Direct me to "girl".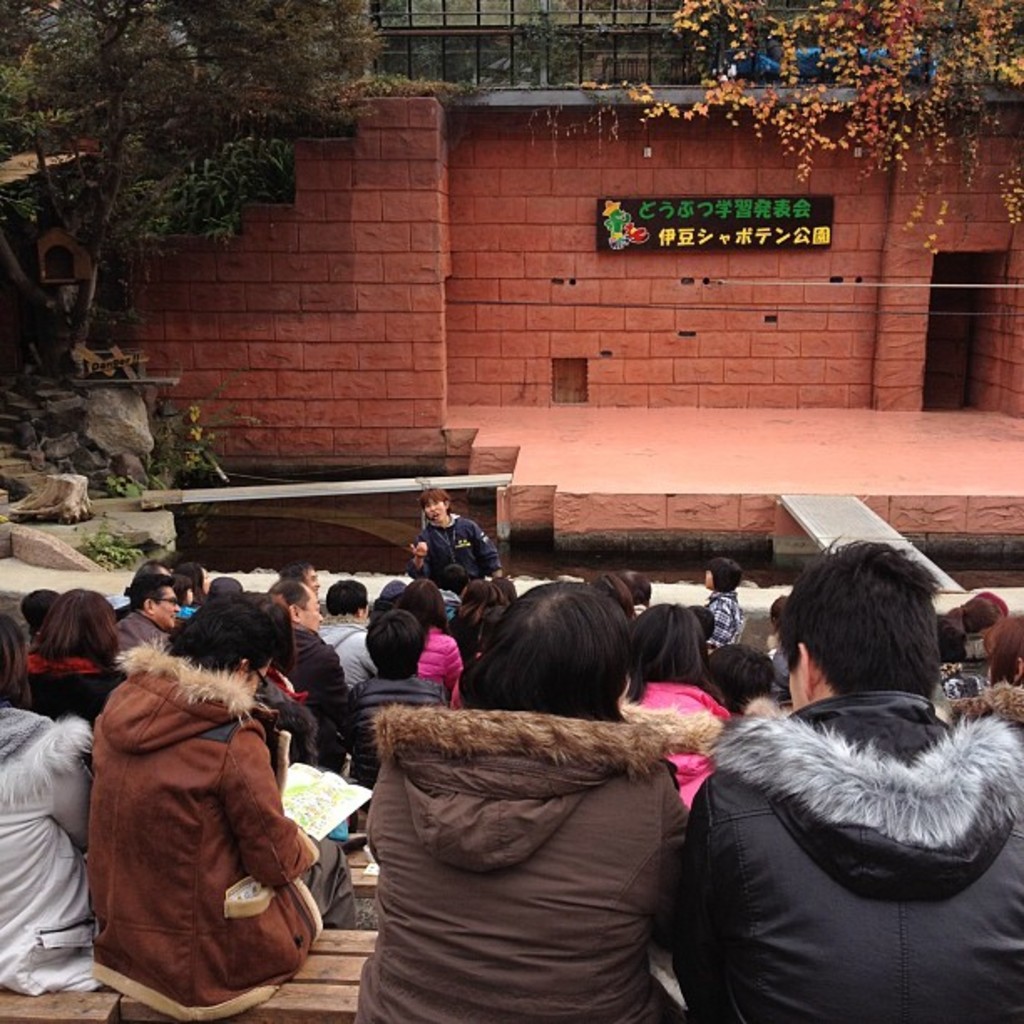
Direction: (0,611,115,994).
